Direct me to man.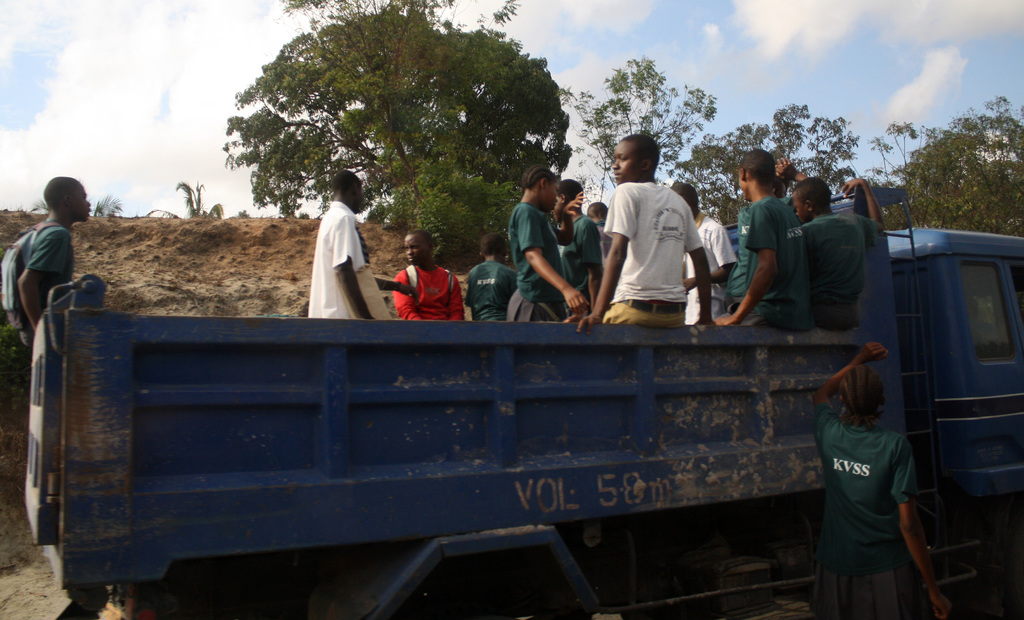
Direction: left=509, top=169, right=588, bottom=328.
